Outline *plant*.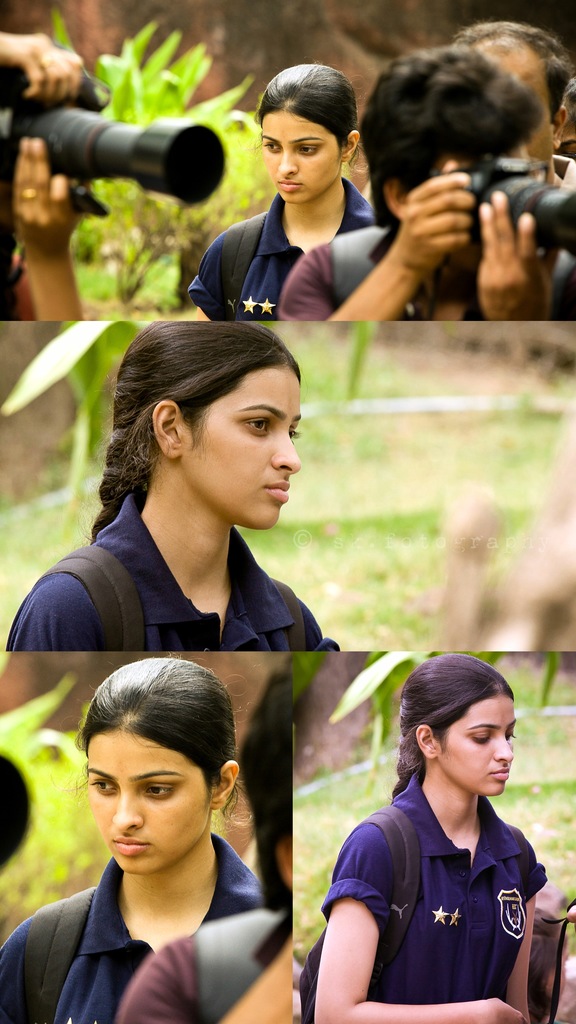
Outline: bbox=[0, 310, 149, 545].
